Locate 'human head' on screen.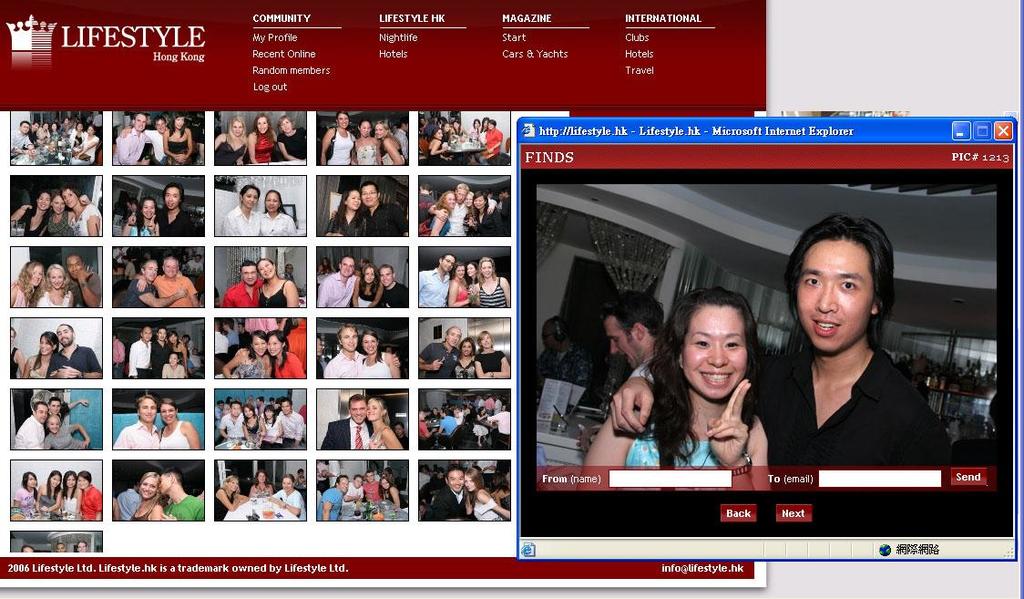
On screen at 339, 190, 363, 210.
